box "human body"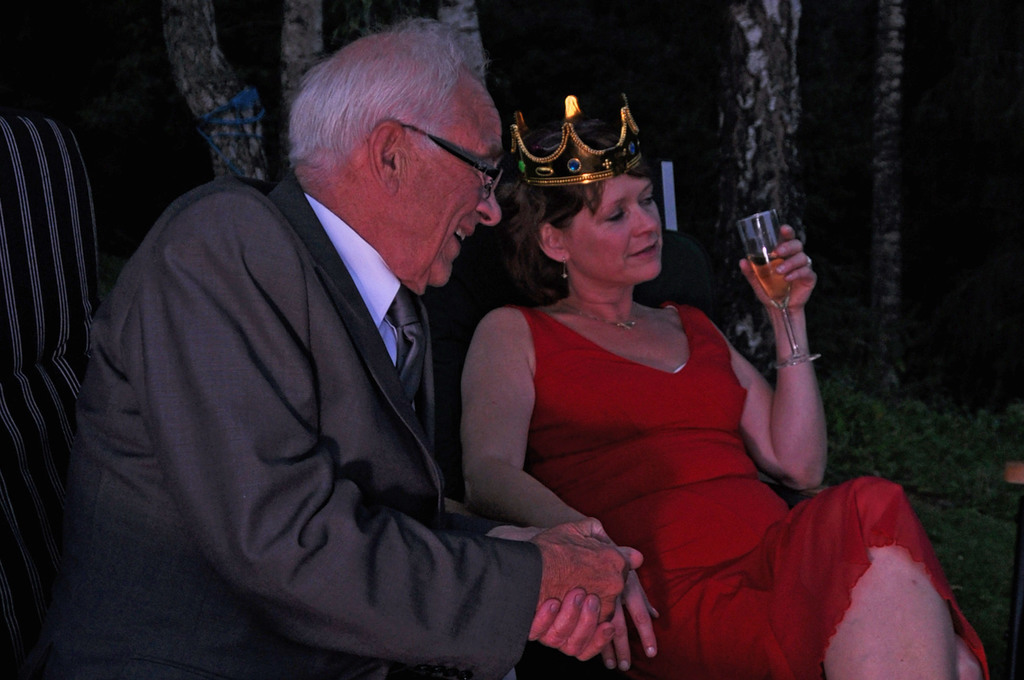
53, 16, 619, 679
